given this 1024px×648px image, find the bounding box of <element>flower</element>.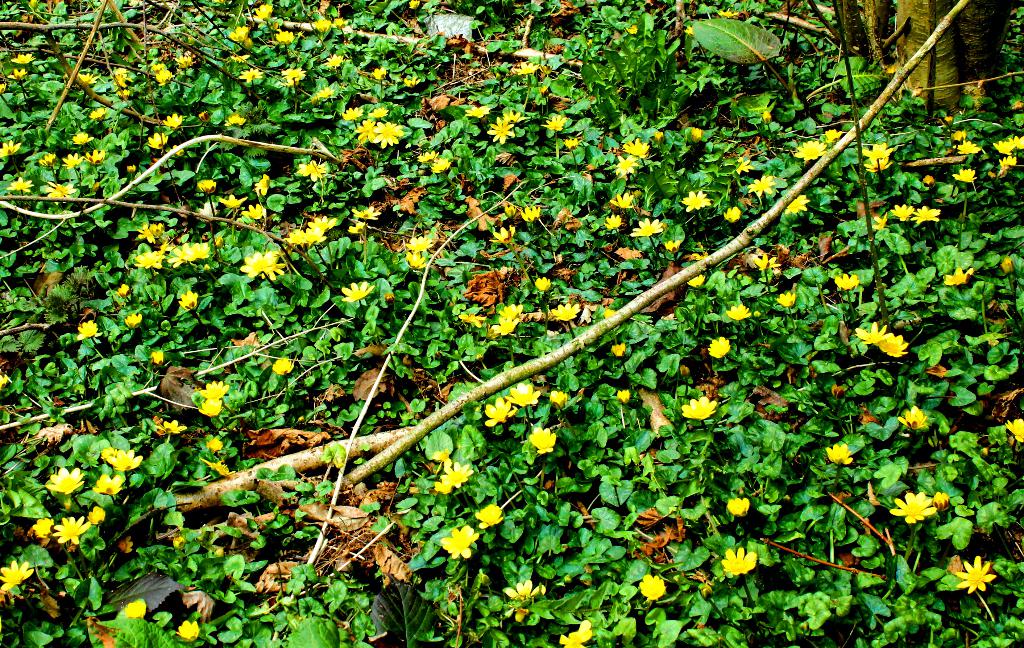
locate(504, 382, 539, 407).
